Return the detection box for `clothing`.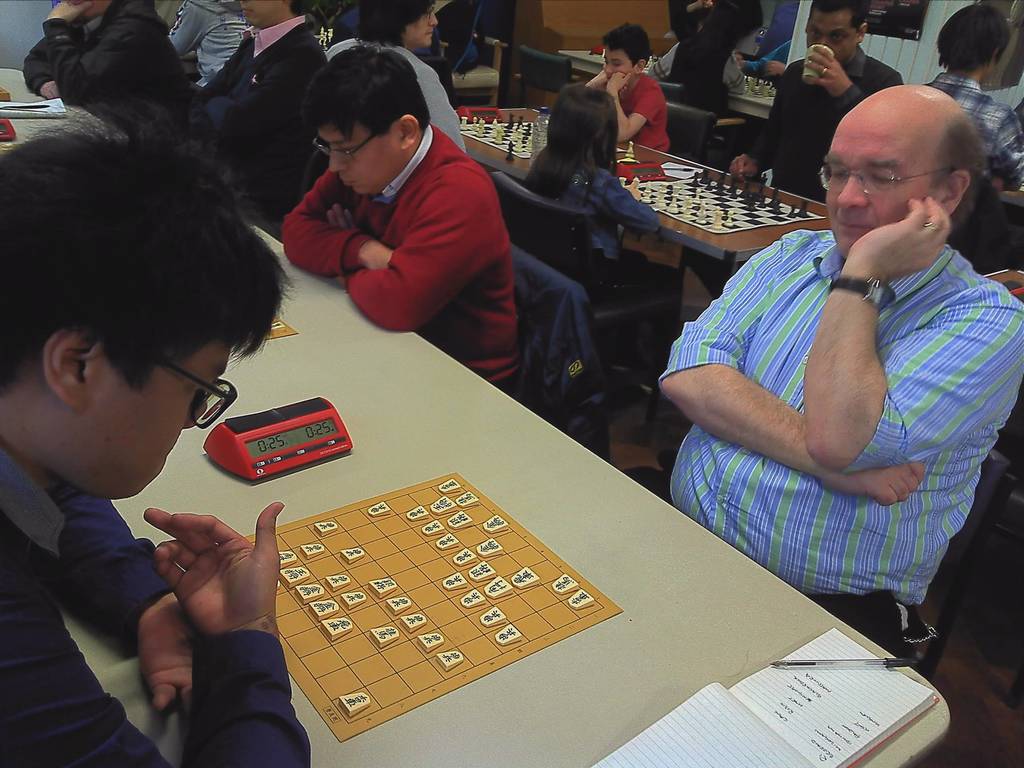
locate(931, 70, 1023, 257).
